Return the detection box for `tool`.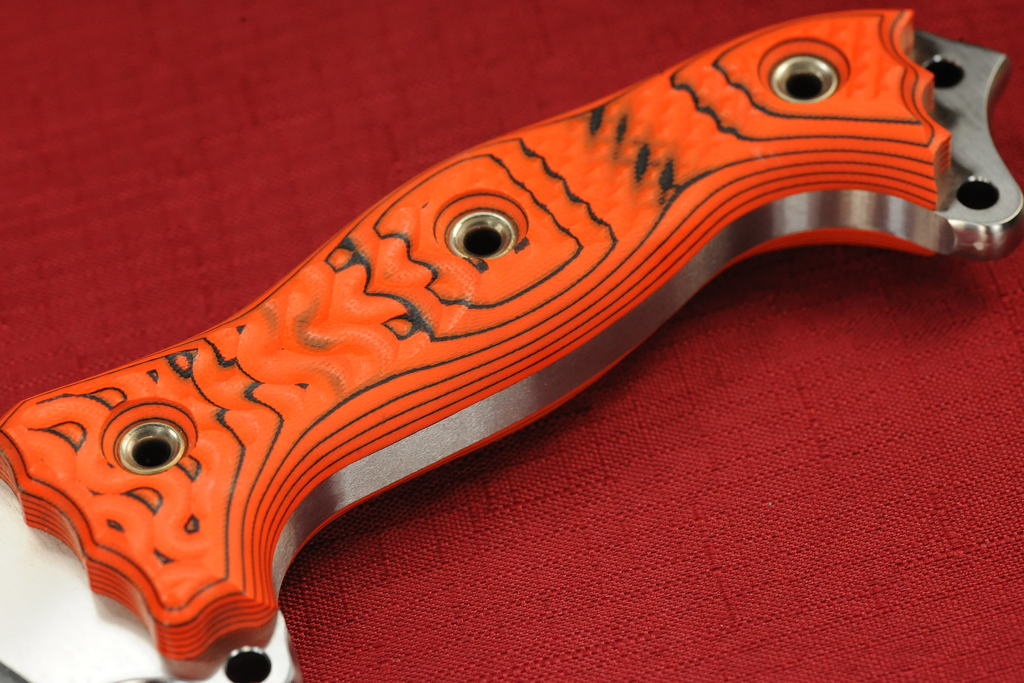
(0,5,1016,682).
